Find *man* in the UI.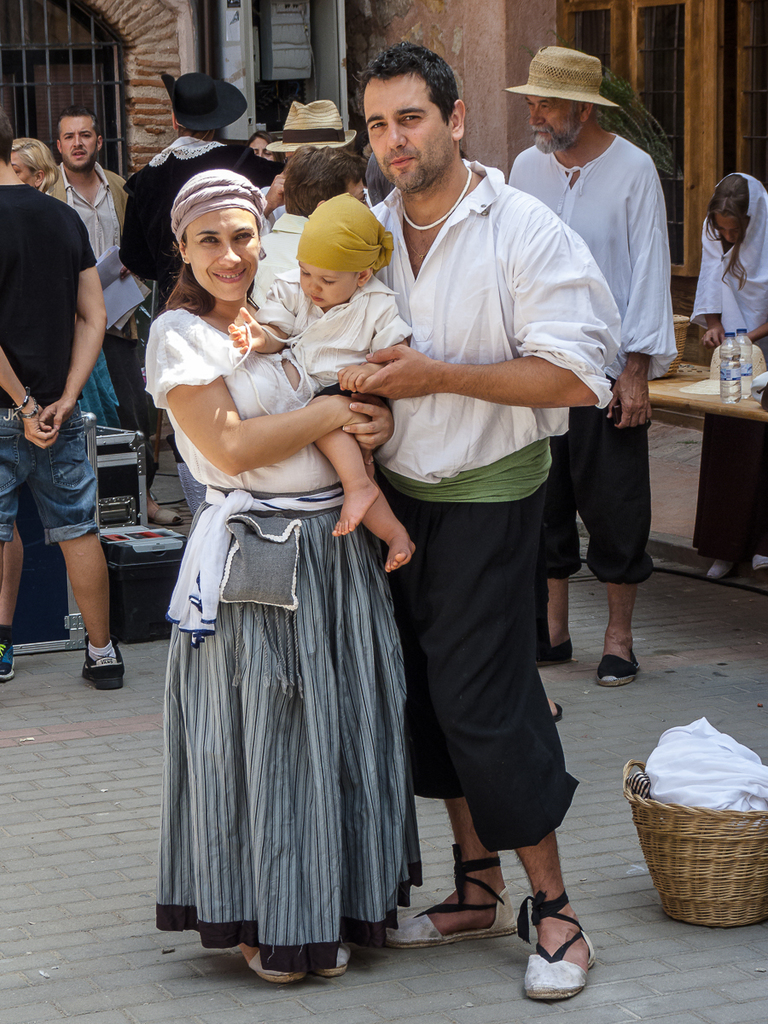
UI element at <bbox>0, 109, 130, 693</bbox>.
